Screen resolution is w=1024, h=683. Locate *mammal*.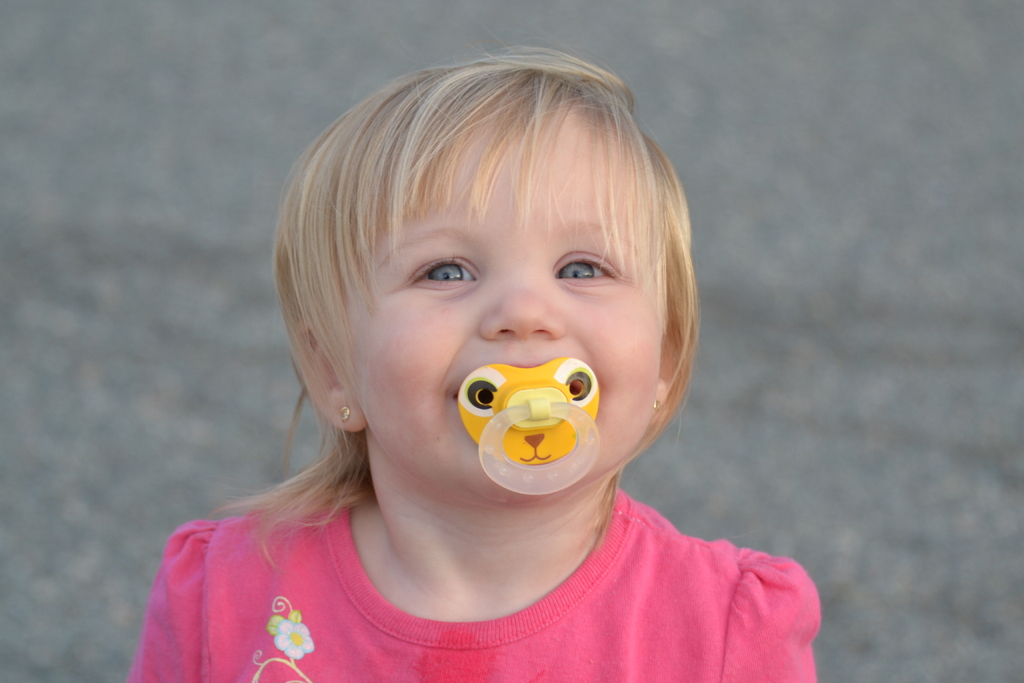
detection(173, 51, 817, 669).
